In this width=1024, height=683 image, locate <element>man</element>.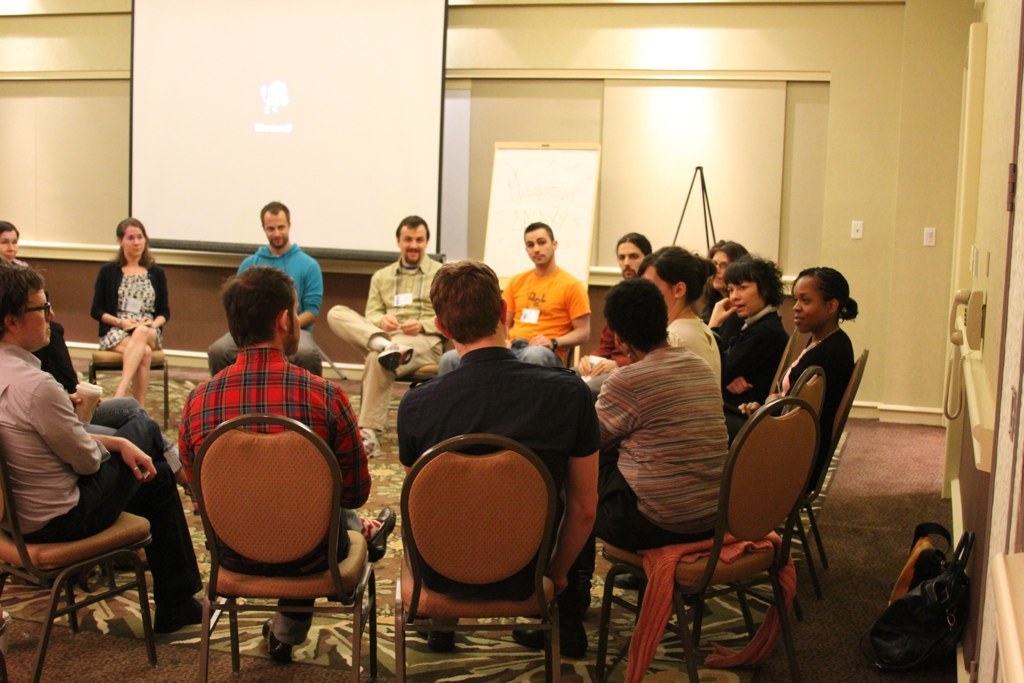
Bounding box: select_region(438, 220, 595, 368).
